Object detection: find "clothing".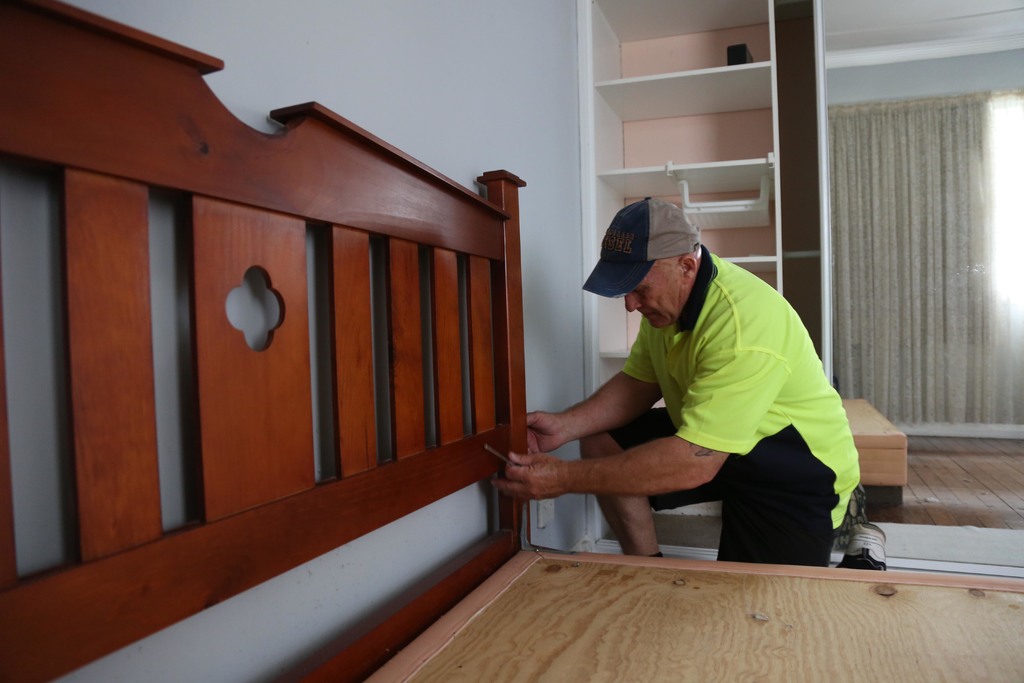
left=609, top=260, right=861, bottom=538.
